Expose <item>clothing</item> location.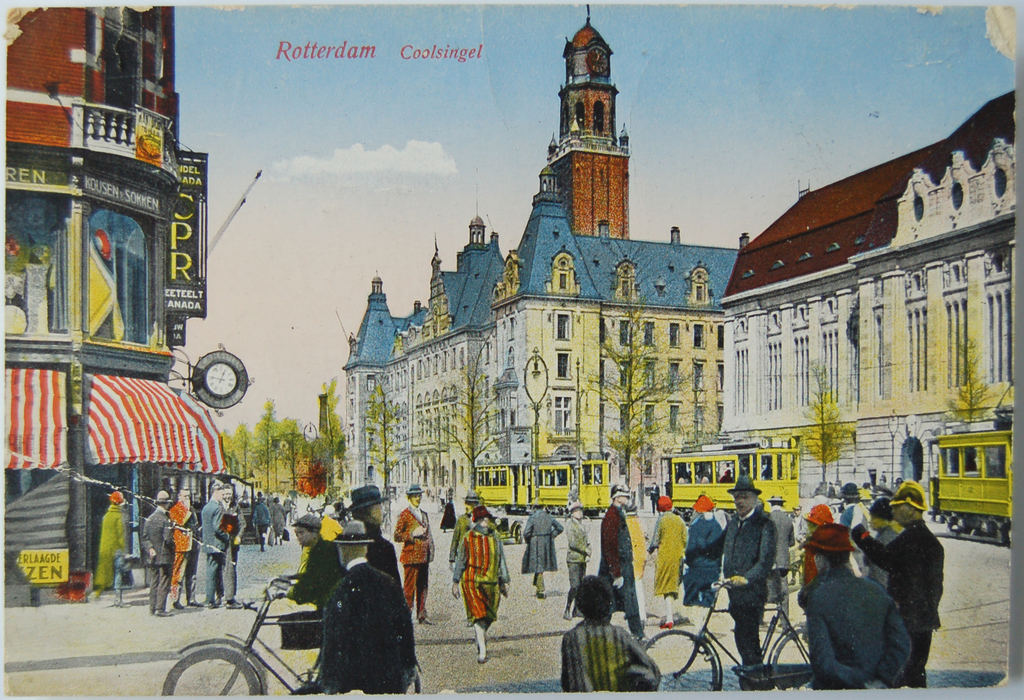
Exposed at 461 531 512 630.
